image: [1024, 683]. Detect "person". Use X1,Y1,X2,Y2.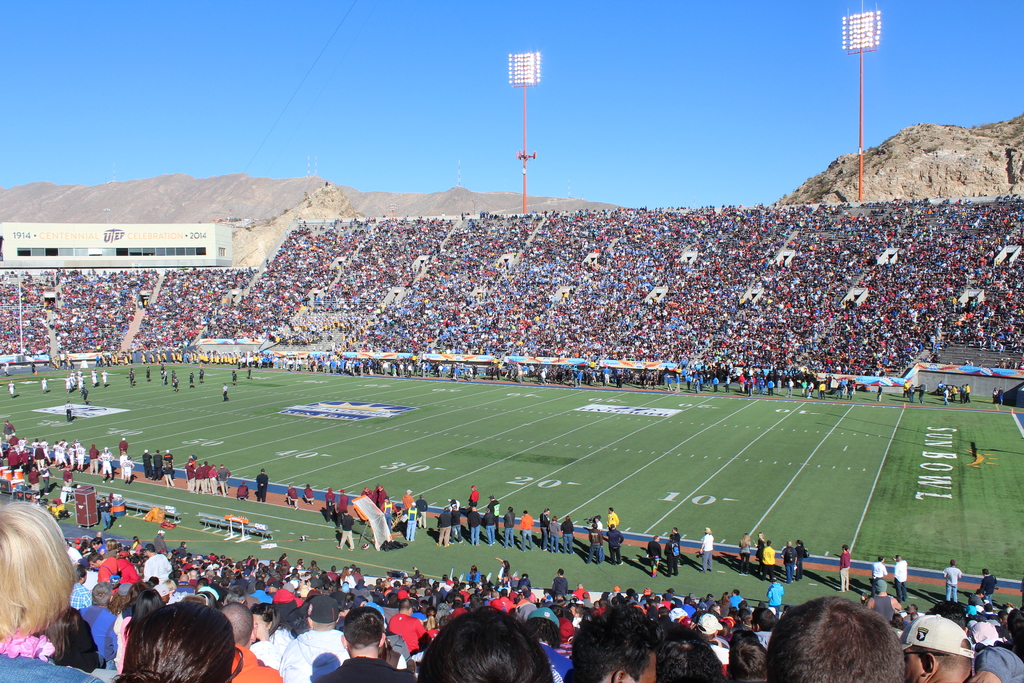
450,504,463,547.
